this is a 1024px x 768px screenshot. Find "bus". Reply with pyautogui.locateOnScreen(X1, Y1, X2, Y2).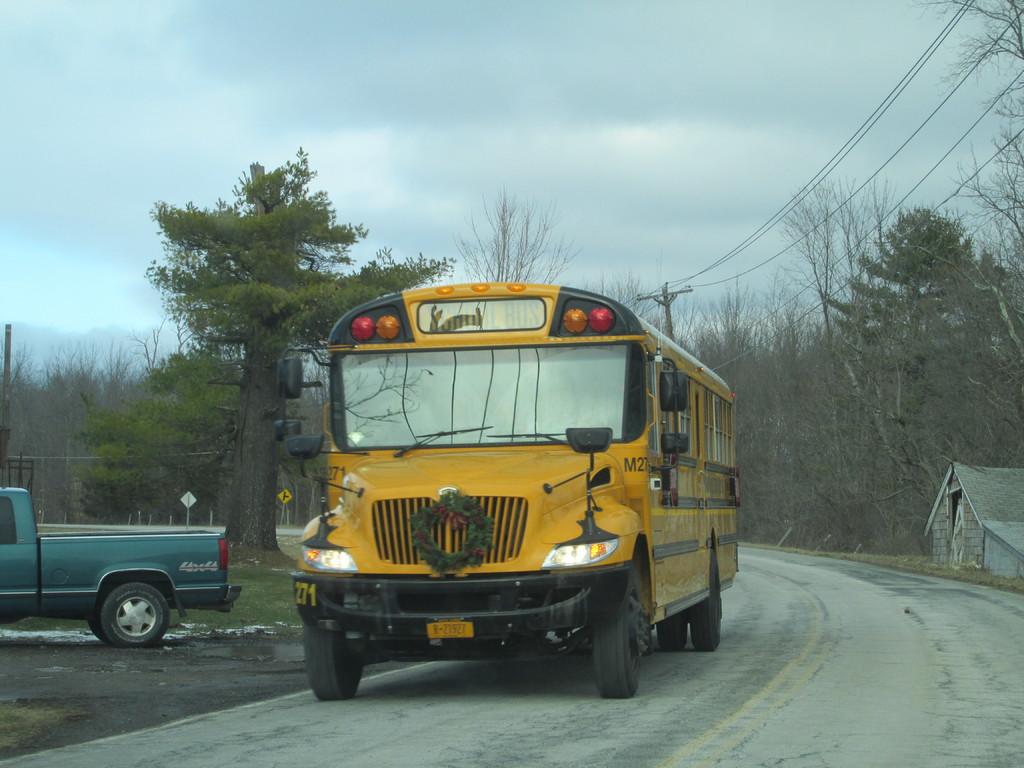
pyautogui.locateOnScreen(275, 281, 739, 700).
